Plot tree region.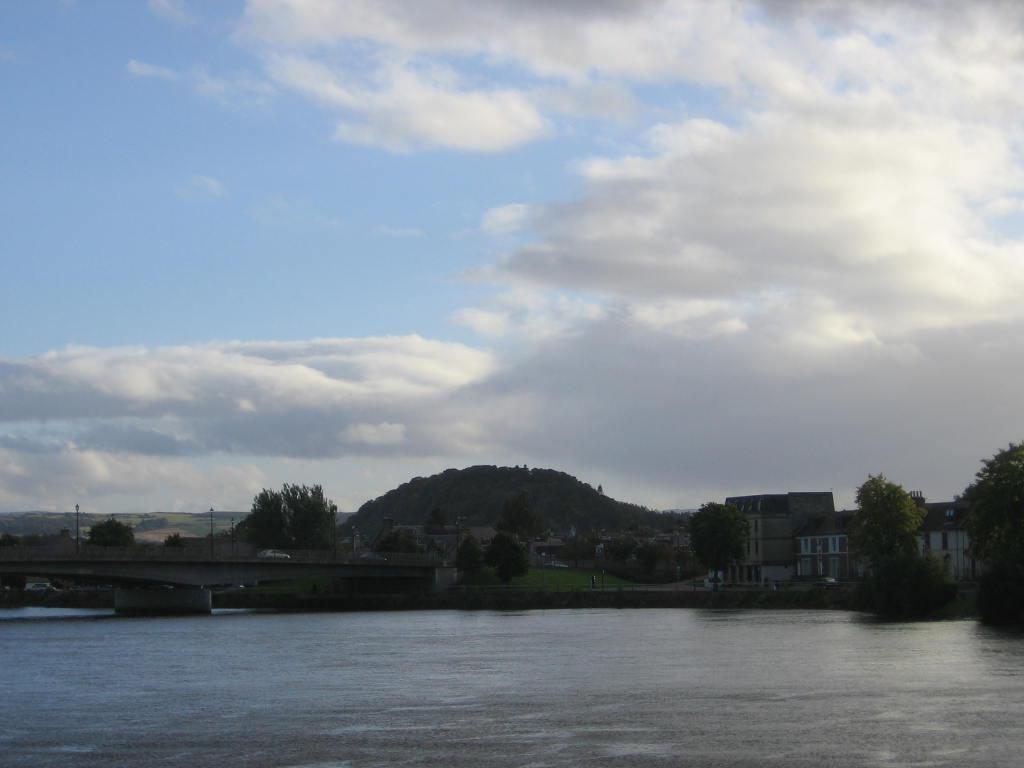
Plotted at 487:536:530:585.
